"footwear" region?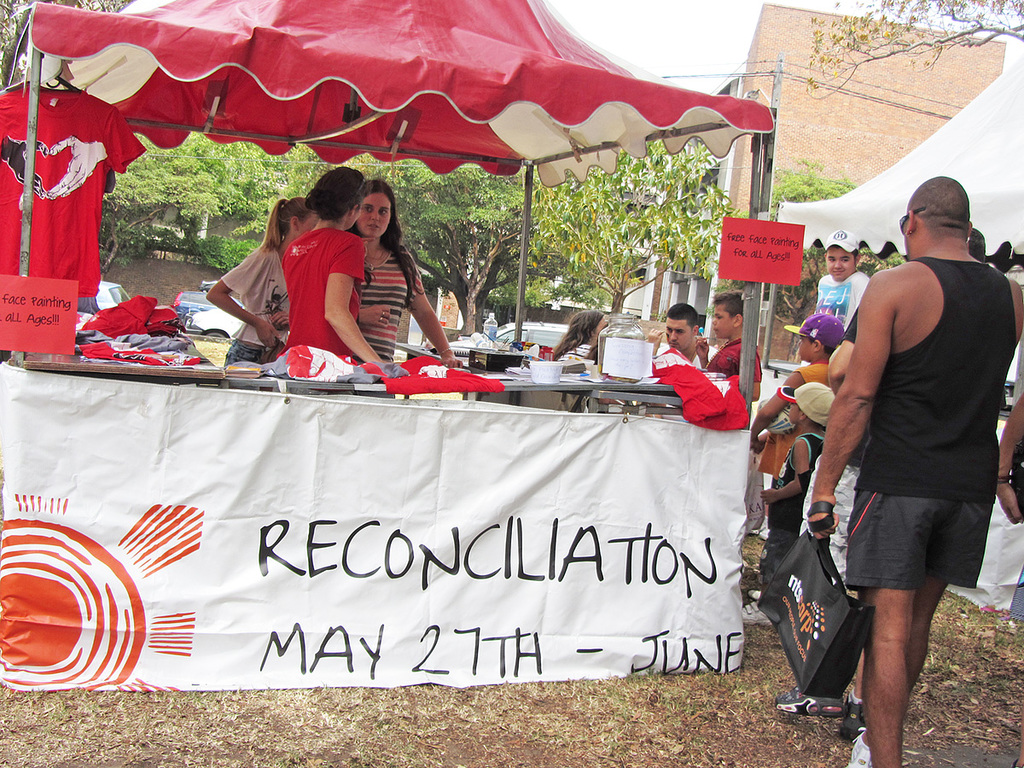
detection(771, 691, 864, 724)
